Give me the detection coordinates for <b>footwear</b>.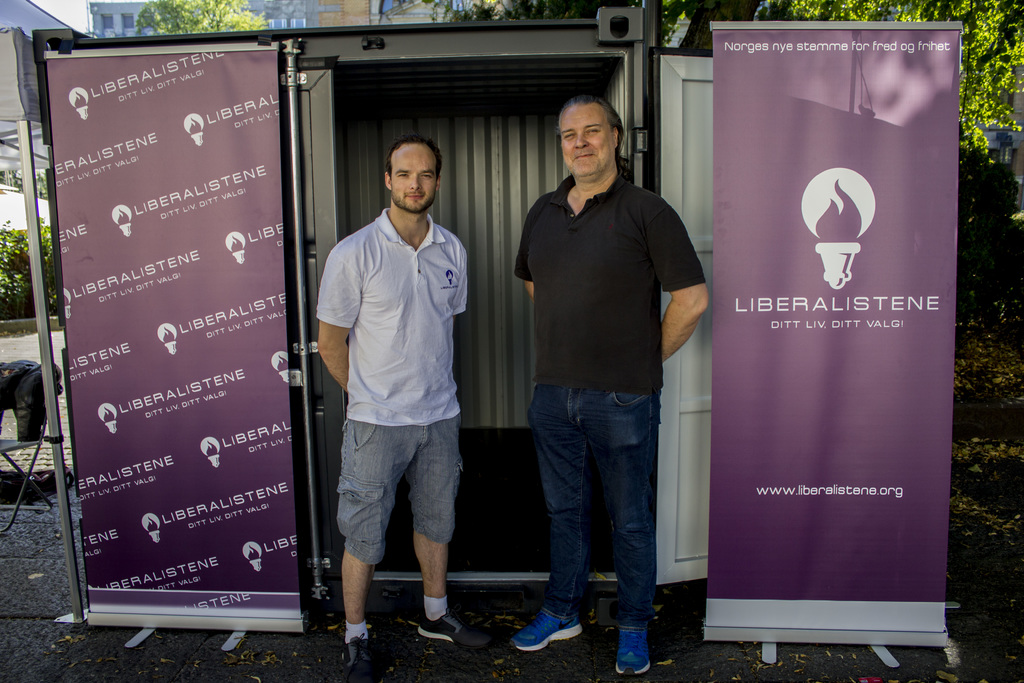
detection(615, 628, 649, 678).
